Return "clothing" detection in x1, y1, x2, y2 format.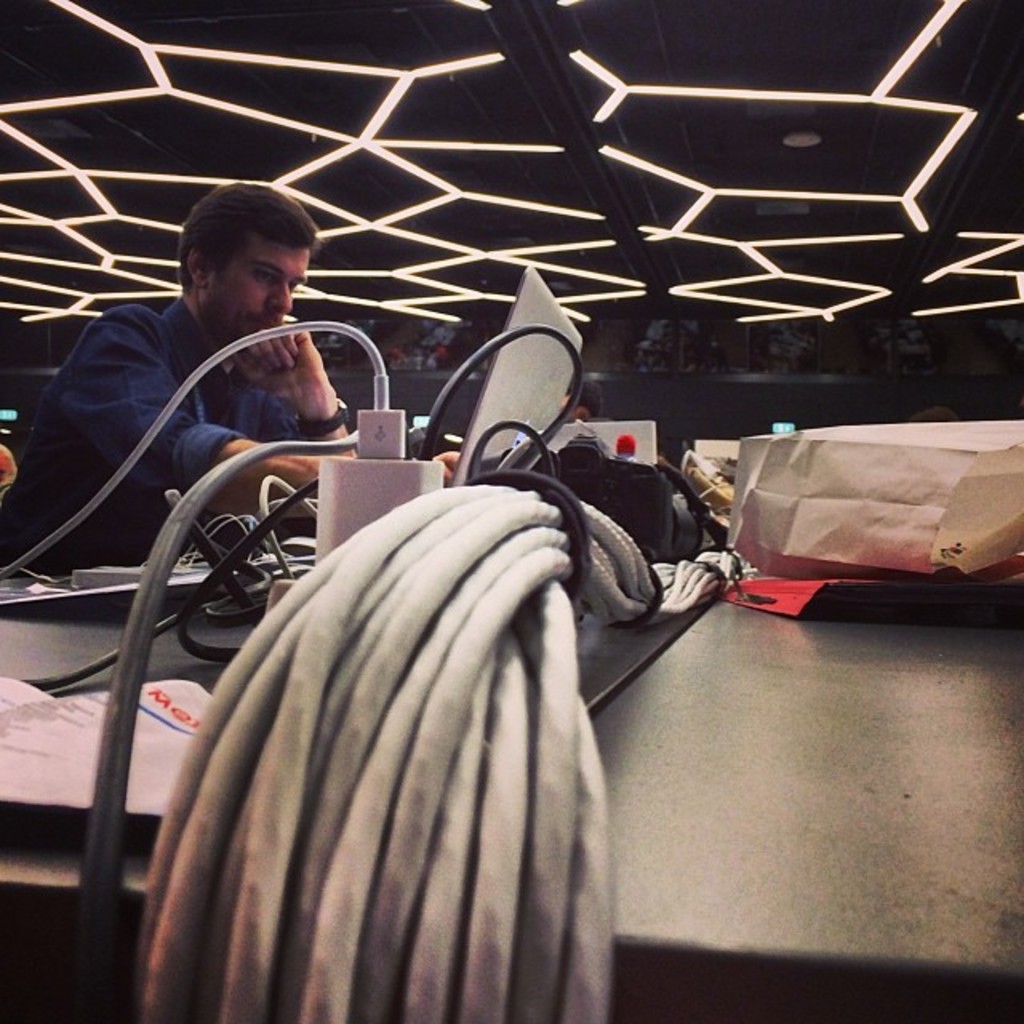
0, 298, 298, 578.
